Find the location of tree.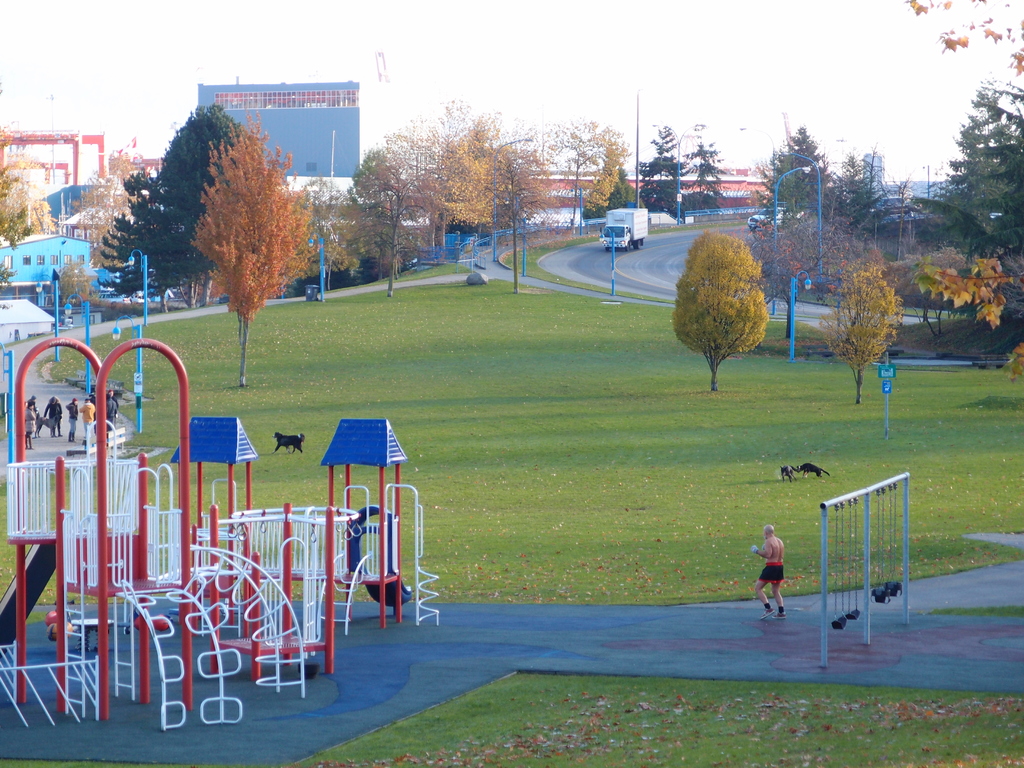
Location: [185,111,321,387].
